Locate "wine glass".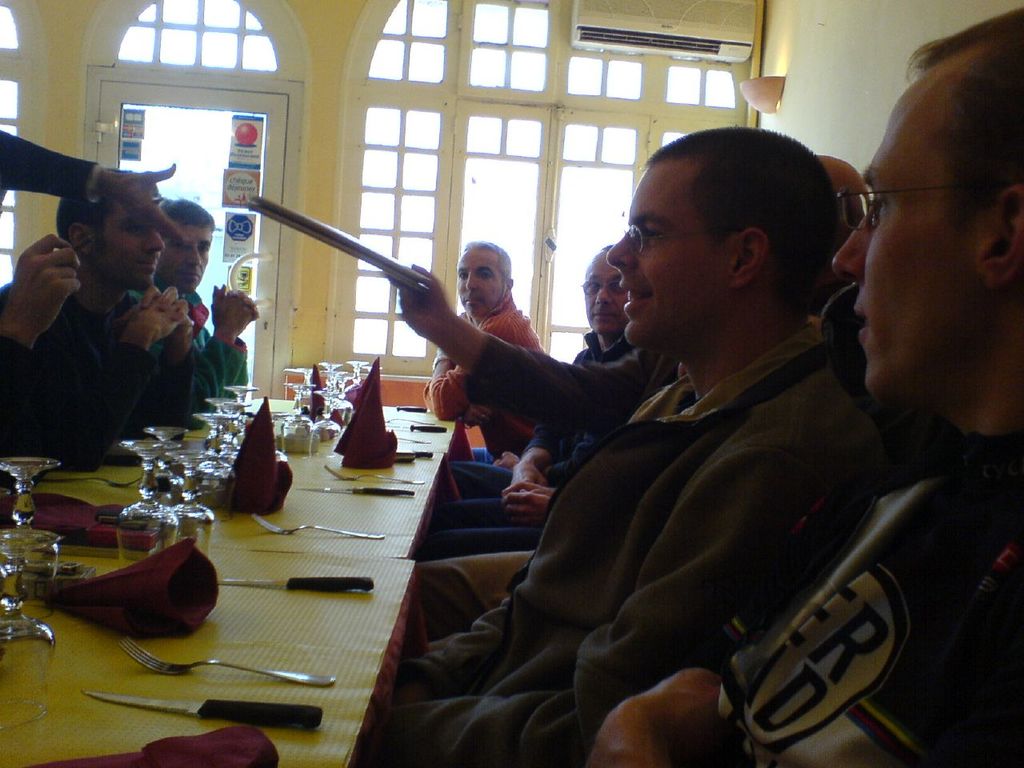
Bounding box: [0, 532, 58, 730].
